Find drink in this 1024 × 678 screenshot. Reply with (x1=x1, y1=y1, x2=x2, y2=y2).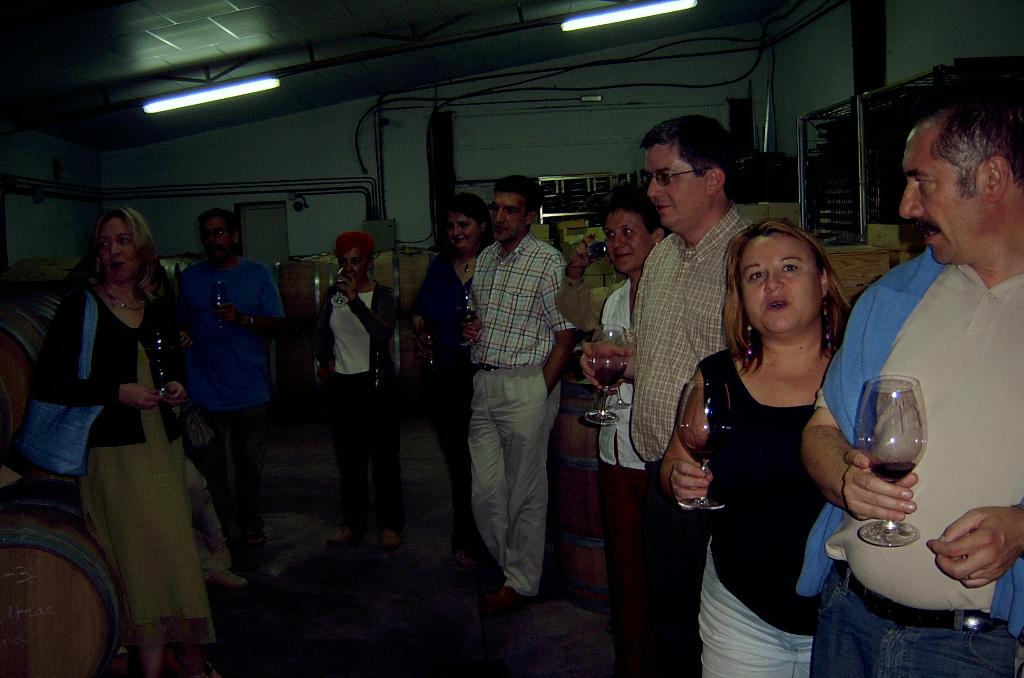
(x1=873, y1=460, x2=916, y2=486).
